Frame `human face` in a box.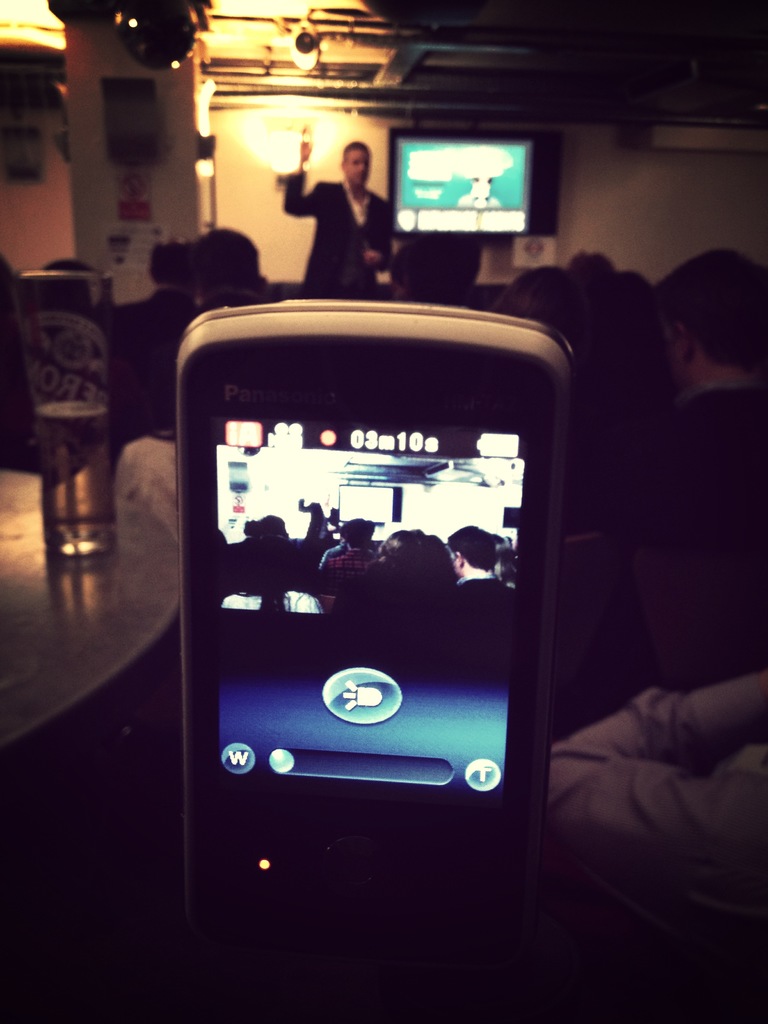
pyautogui.locateOnScreen(339, 146, 368, 180).
